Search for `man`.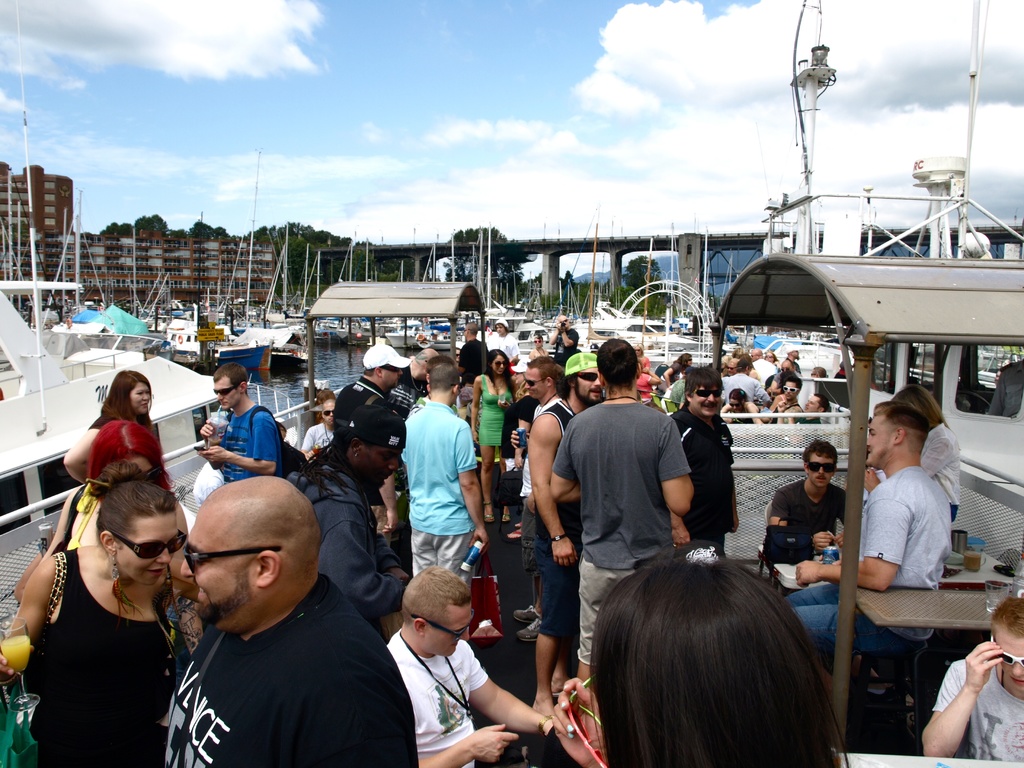
Found at crop(548, 312, 582, 363).
